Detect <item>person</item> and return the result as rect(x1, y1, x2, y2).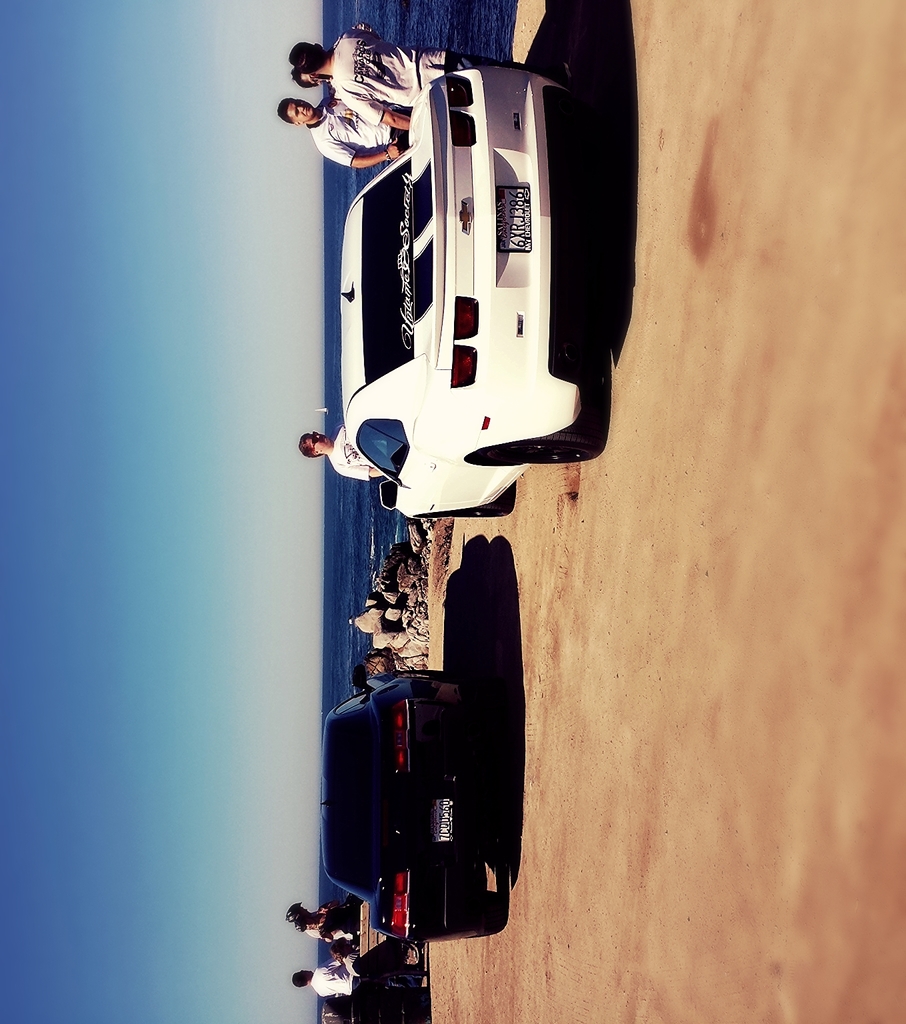
rect(291, 969, 359, 995).
